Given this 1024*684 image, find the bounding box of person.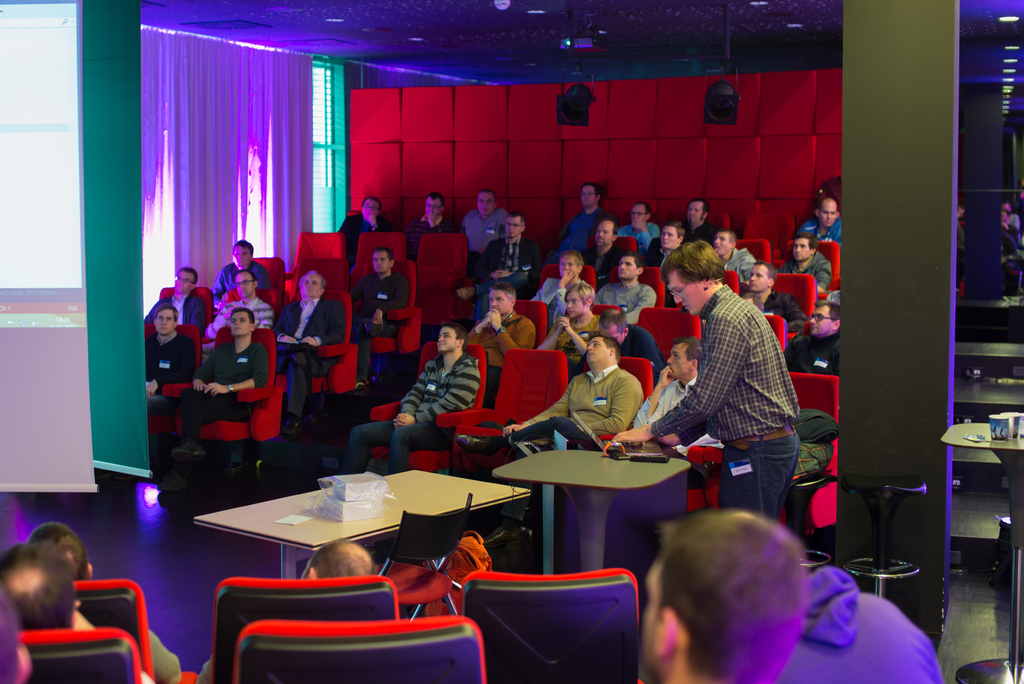
{"x1": 749, "y1": 261, "x2": 806, "y2": 332}.
